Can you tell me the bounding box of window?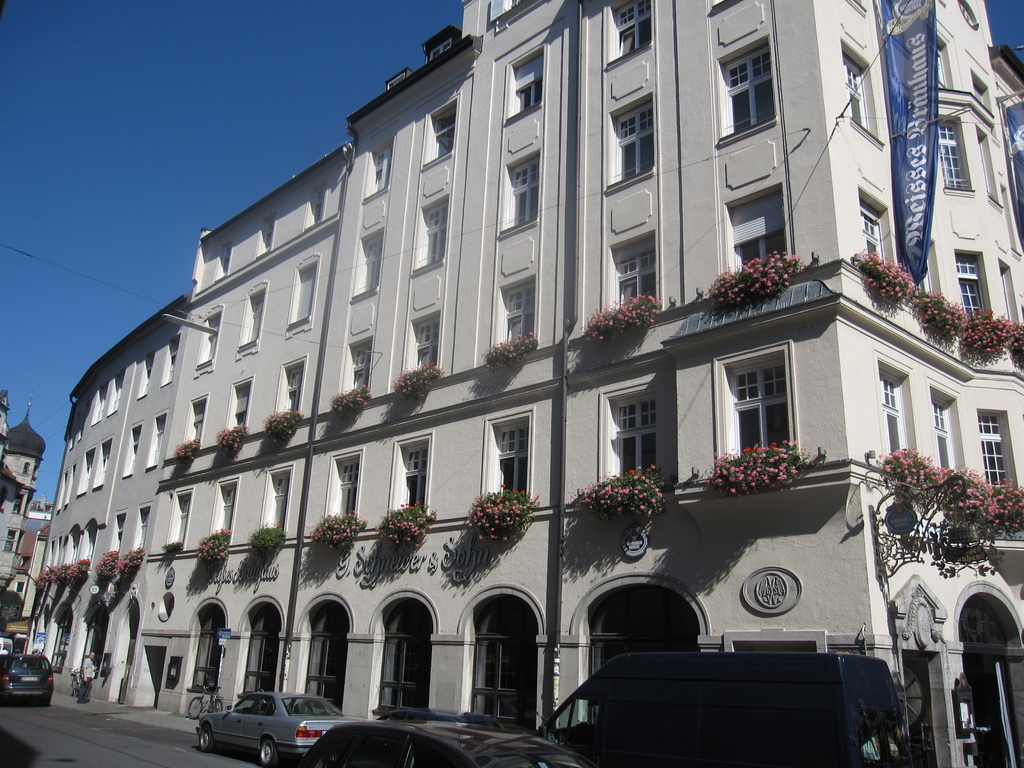
{"x1": 705, "y1": 42, "x2": 780, "y2": 122}.
